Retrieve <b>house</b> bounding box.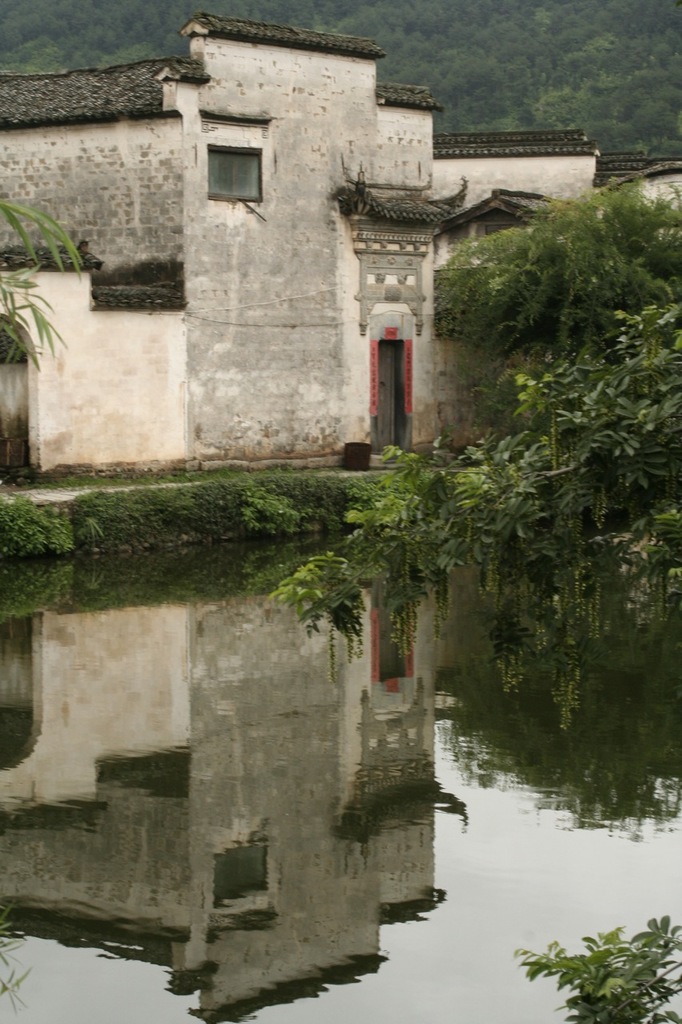
Bounding box: {"left": 0, "top": 23, "right": 681, "bottom": 476}.
